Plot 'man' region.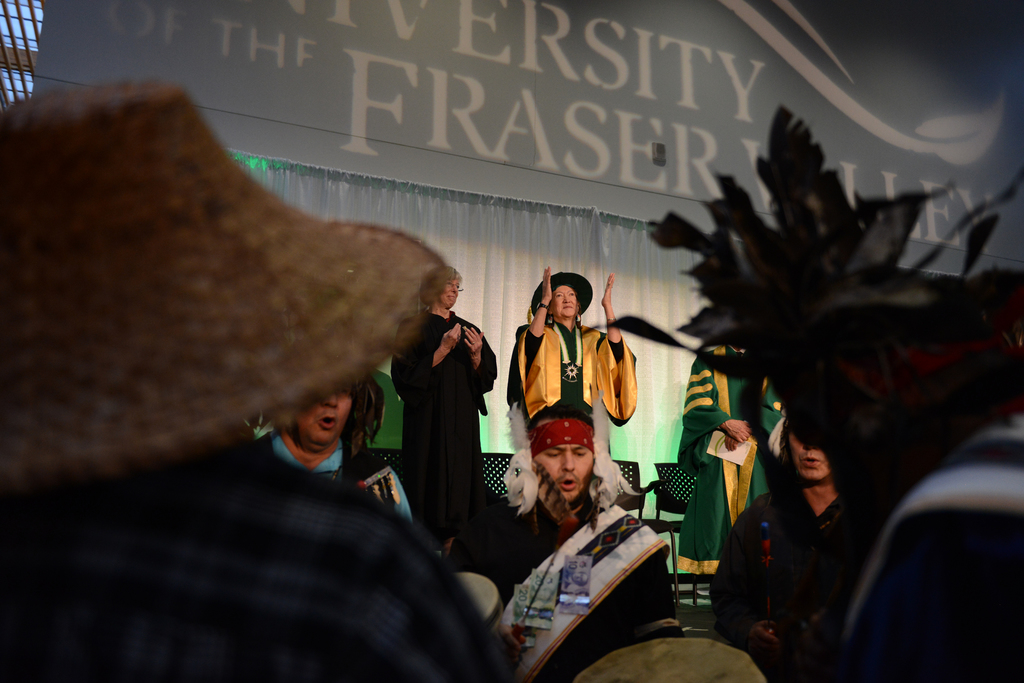
Plotted at select_region(447, 389, 681, 682).
